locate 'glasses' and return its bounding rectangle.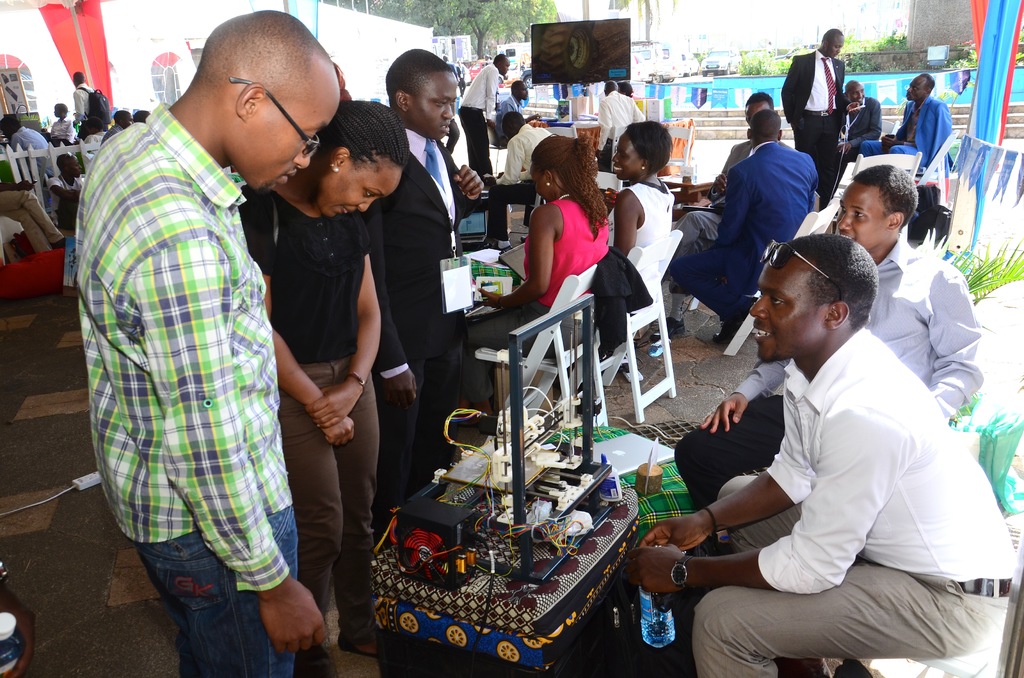
pyautogui.locateOnScreen(218, 77, 328, 144).
